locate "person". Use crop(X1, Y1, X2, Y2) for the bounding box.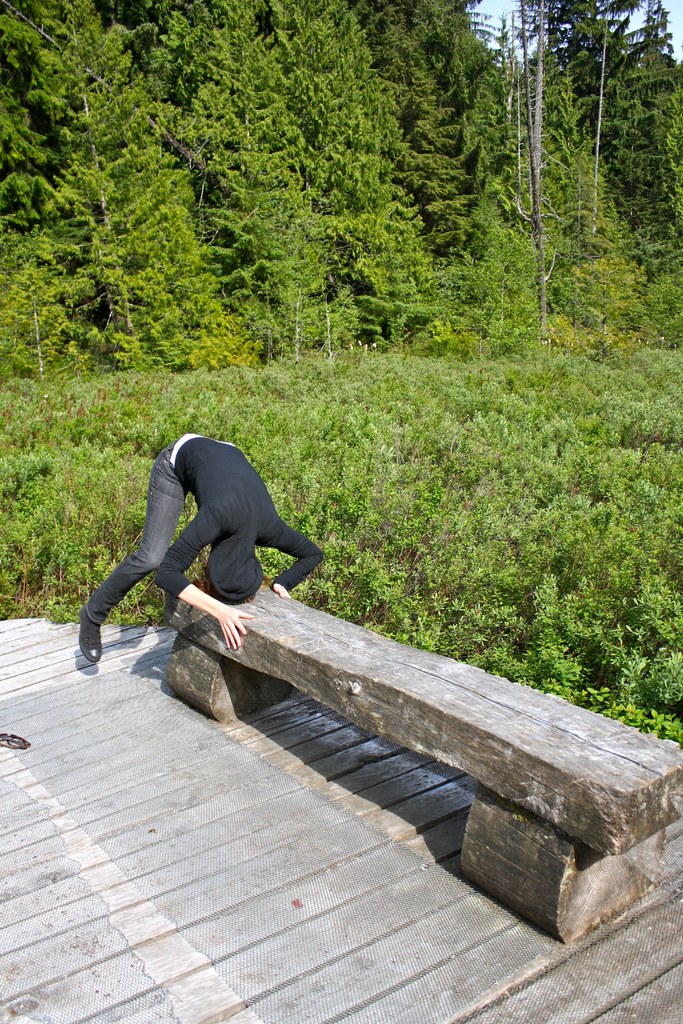
crop(75, 433, 329, 669).
